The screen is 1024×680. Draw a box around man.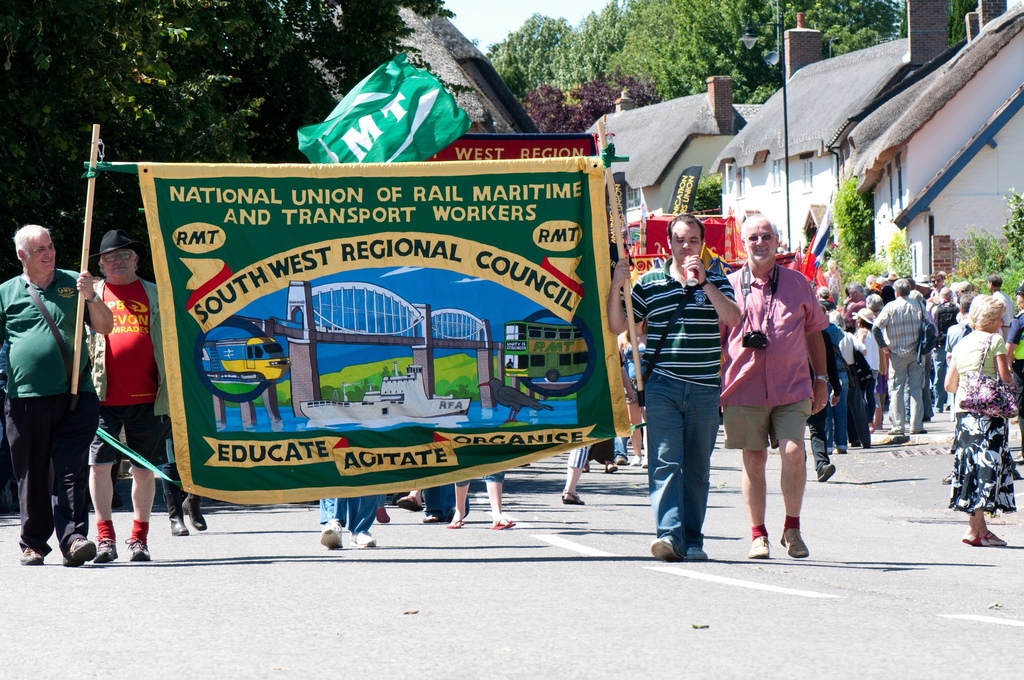
[x1=732, y1=223, x2=843, y2=573].
